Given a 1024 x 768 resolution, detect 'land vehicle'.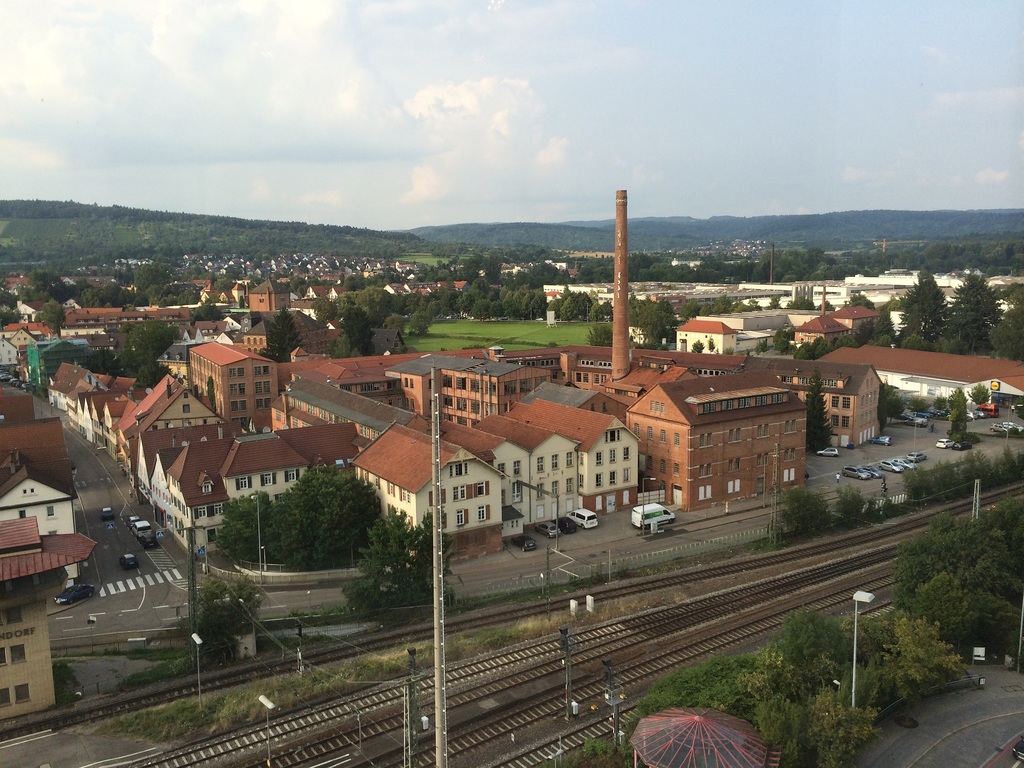
BBox(803, 468, 810, 483).
